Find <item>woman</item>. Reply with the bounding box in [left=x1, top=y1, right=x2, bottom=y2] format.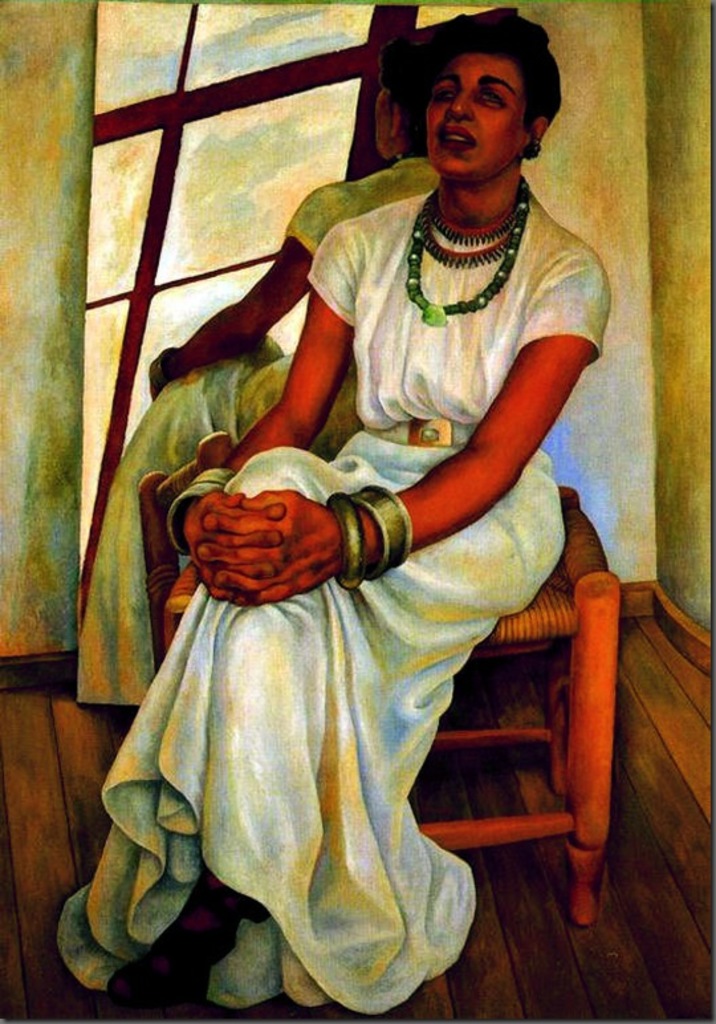
[left=74, top=40, right=436, bottom=716].
